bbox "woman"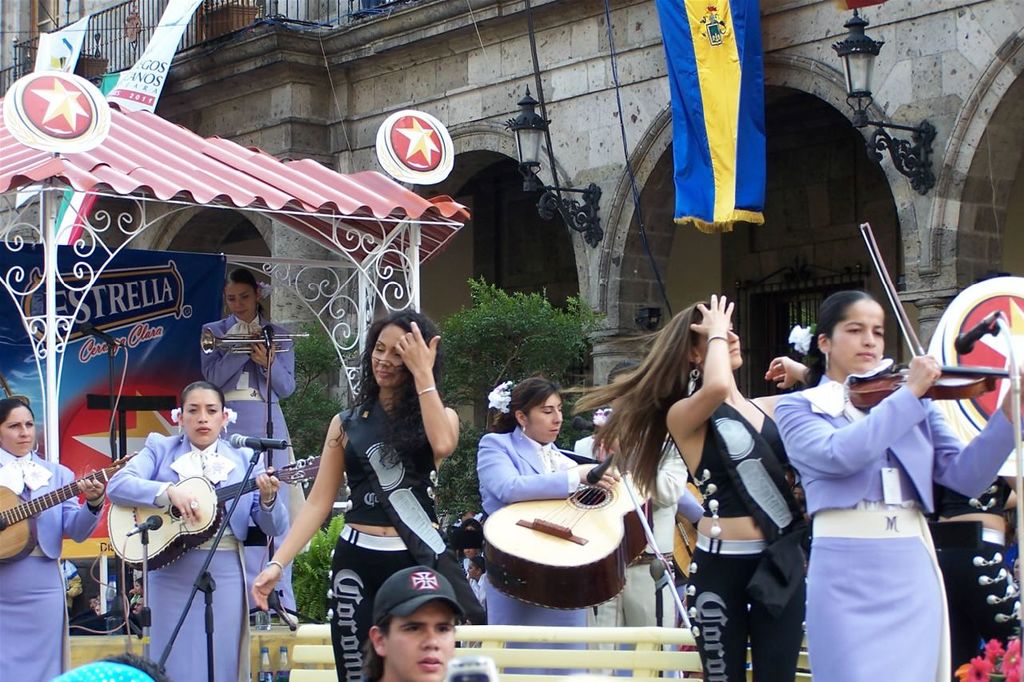
(x1=470, y1=375, x2=653, y2=681)
